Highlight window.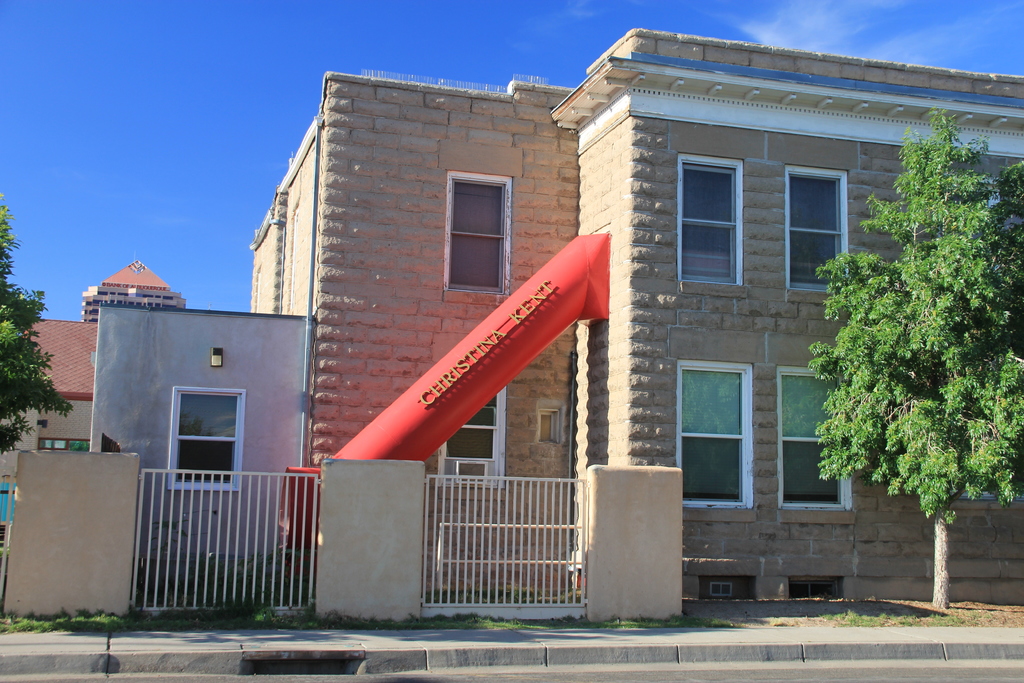
Highlighted region: l=778, t=365, r=853, b=511.
